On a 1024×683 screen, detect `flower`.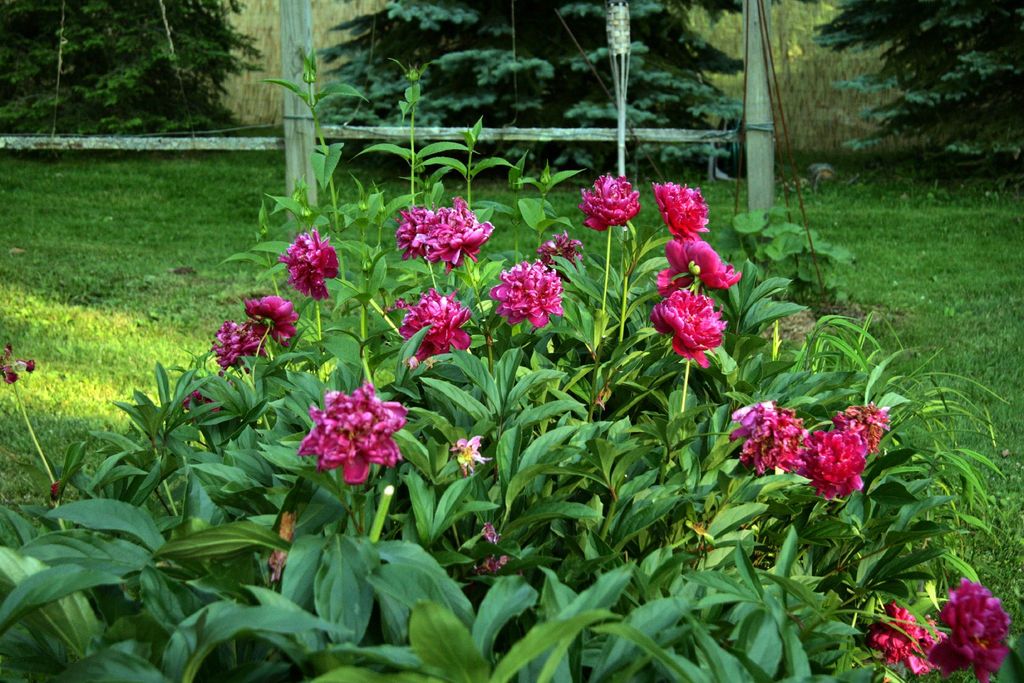
<bbox>927, 580, 1010, 682</bbox>.
